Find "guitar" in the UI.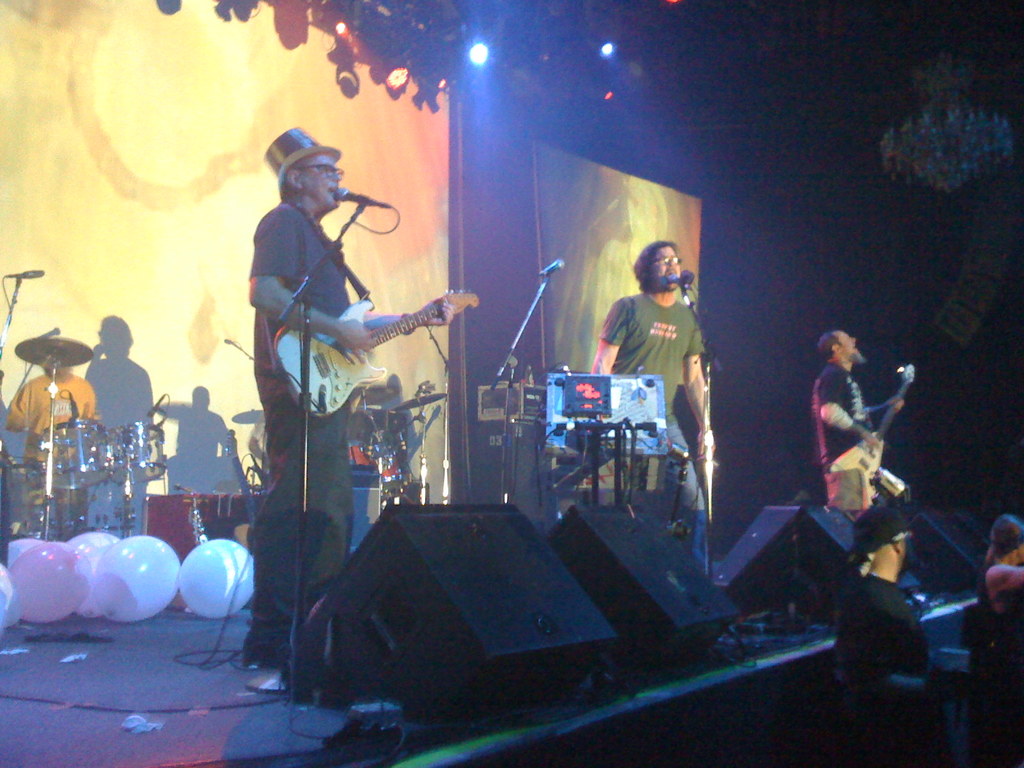
UI element at 835 353 922 492.
